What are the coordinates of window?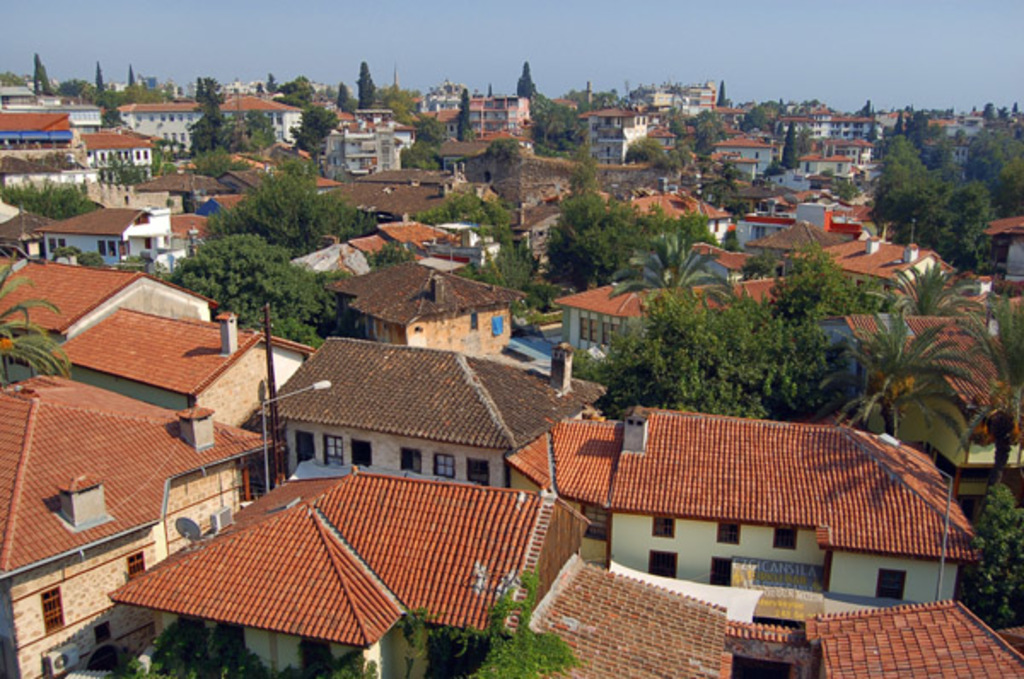
{"x1": 654, "y1": 517, "x2": 676, "y2": 537}.
